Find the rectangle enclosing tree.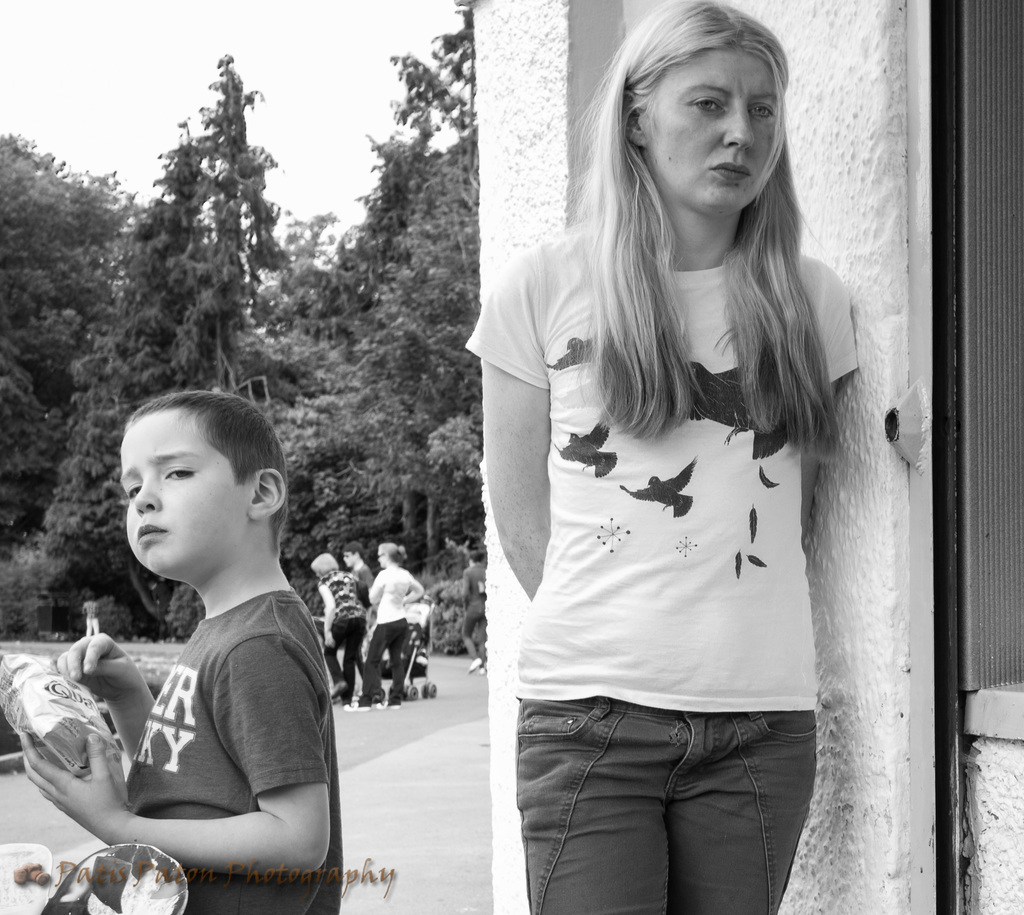
BBox(390, 136, 487, 553).
